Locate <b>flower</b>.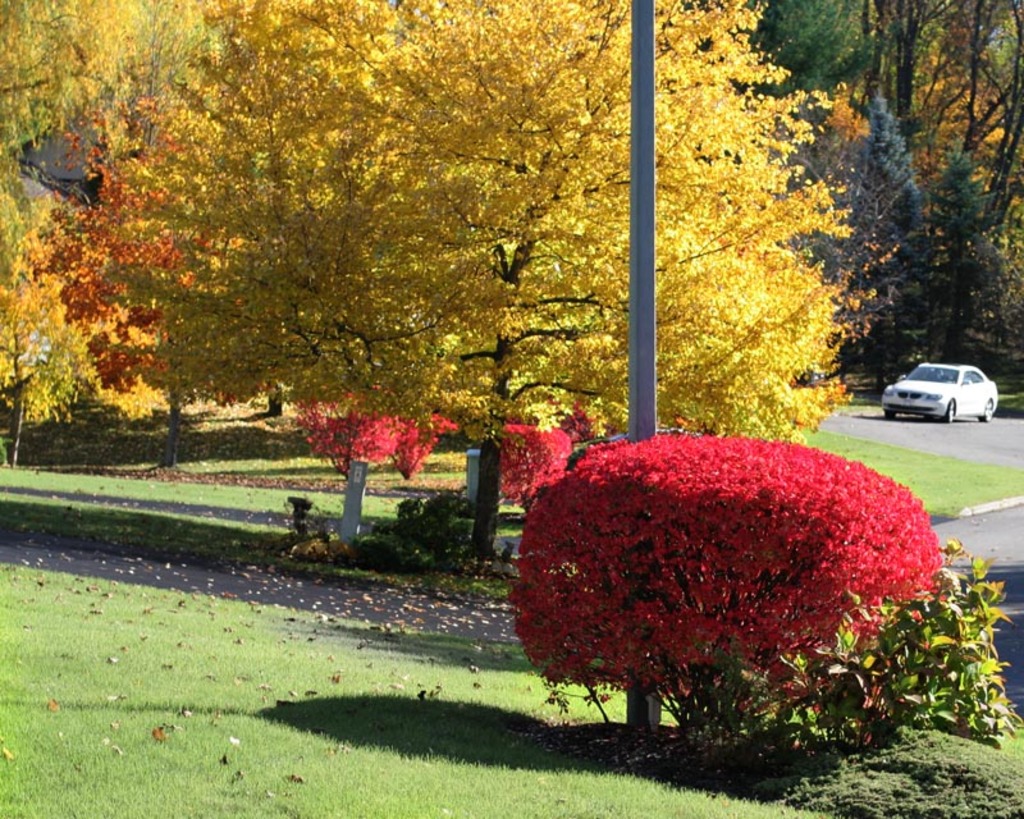
Bounding box: region(671, 430, 763, 513).
